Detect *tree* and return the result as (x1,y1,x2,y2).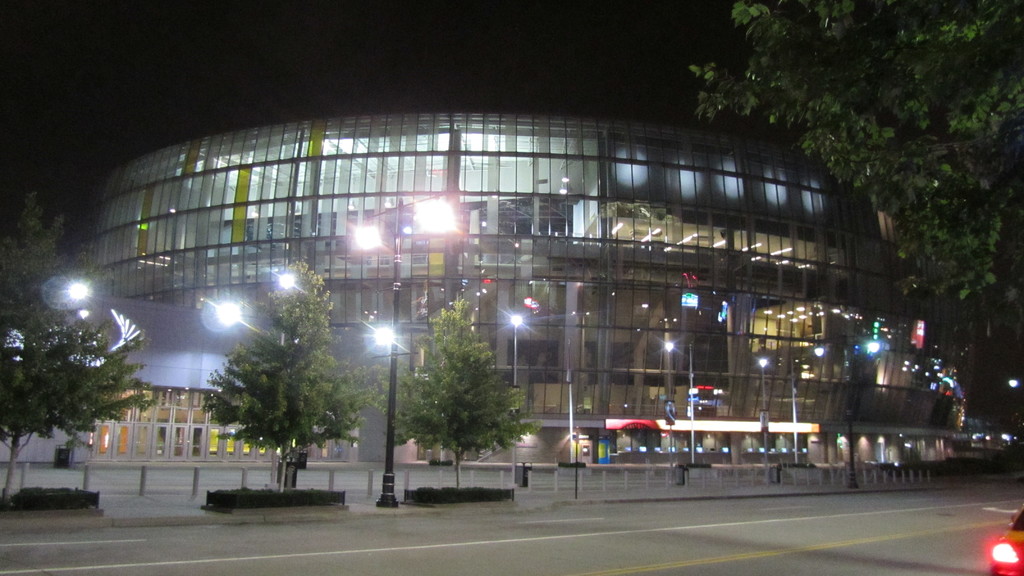
(683,1,1023,301).
